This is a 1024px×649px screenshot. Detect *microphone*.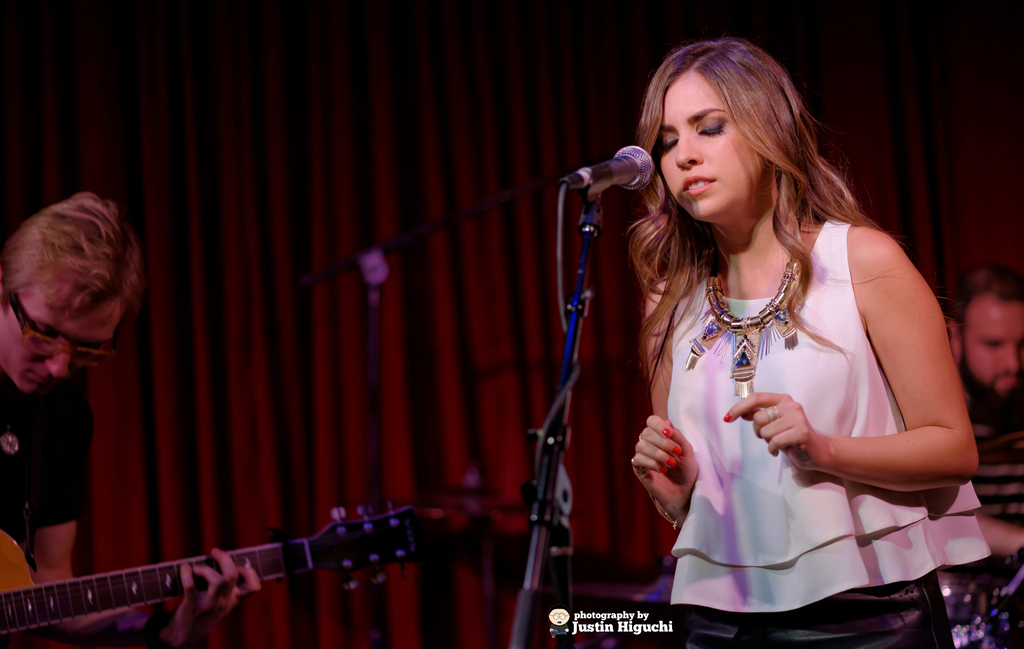
557/145/655/193.
